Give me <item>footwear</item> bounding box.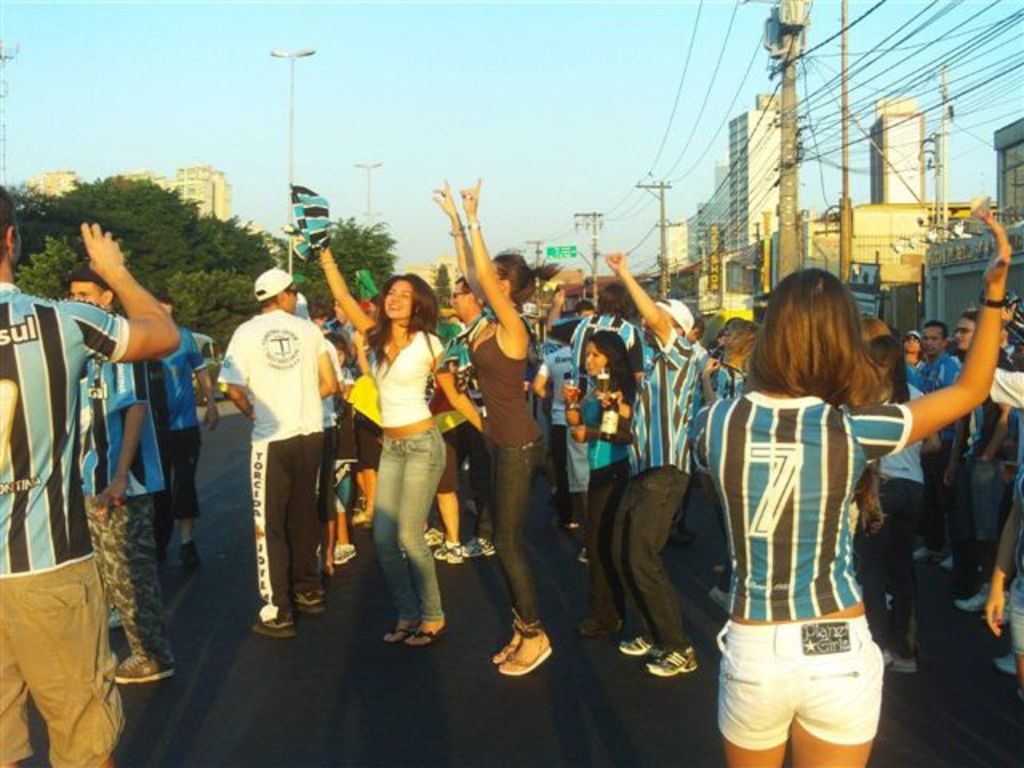
(x1=432, y1=546, x2=461, y2=560).
